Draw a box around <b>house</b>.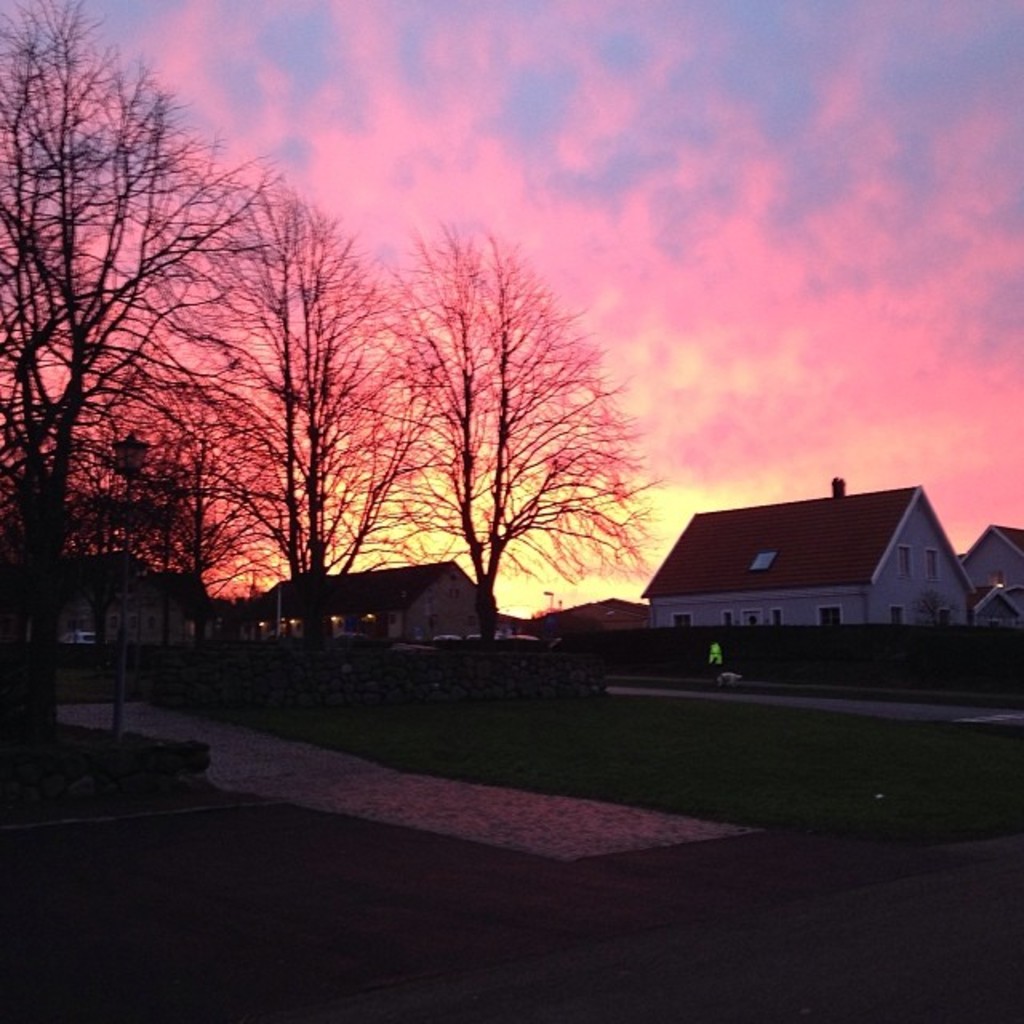
{"x1": 642, "y1": 480, "x2": 979, "y2": 627}.
